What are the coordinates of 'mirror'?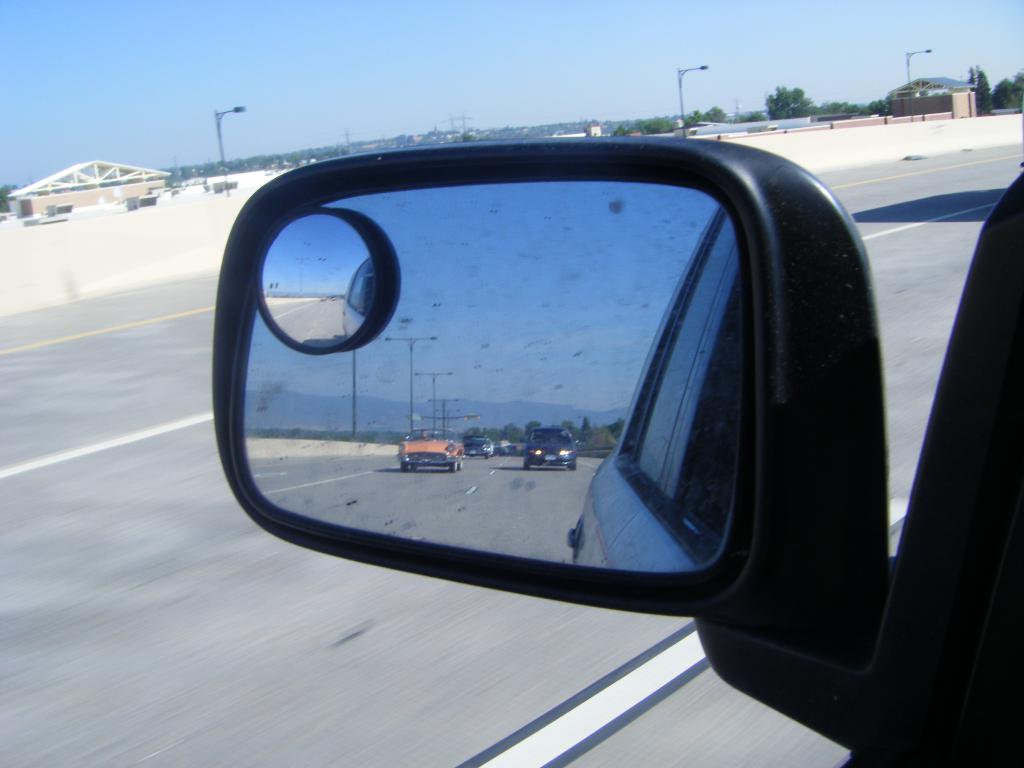
(240,179,749,565).
